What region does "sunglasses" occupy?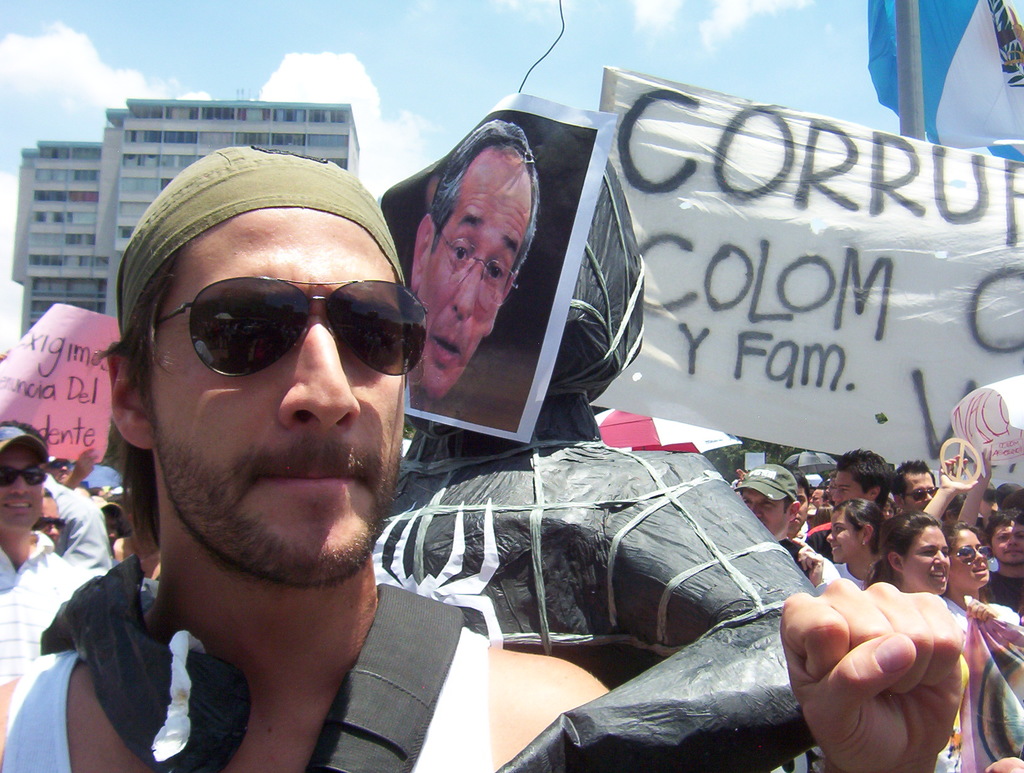
select_region(52, 461, 74, 468).
